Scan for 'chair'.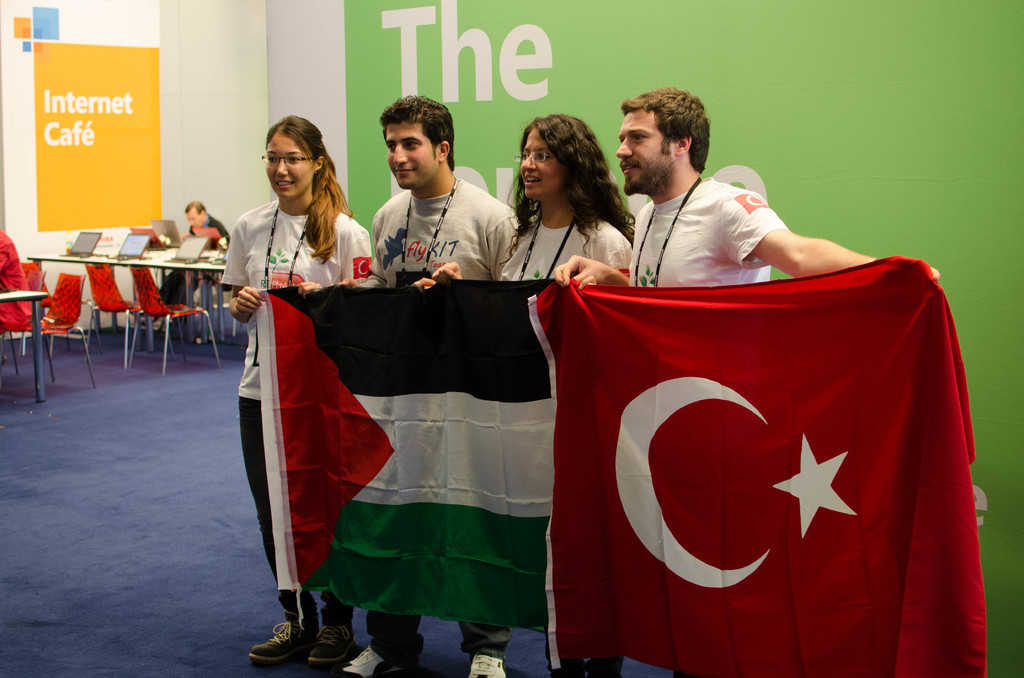
Scan result: 119, 265, 236, 375.
